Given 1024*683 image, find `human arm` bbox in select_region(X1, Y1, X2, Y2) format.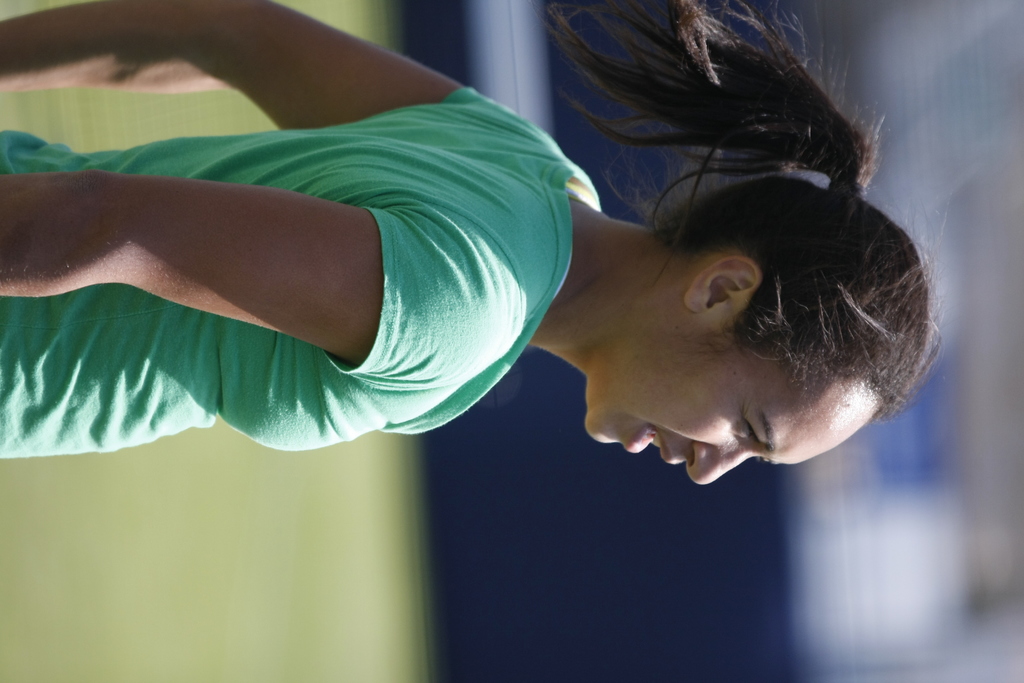
select_region(0, 0, 475, 131).
